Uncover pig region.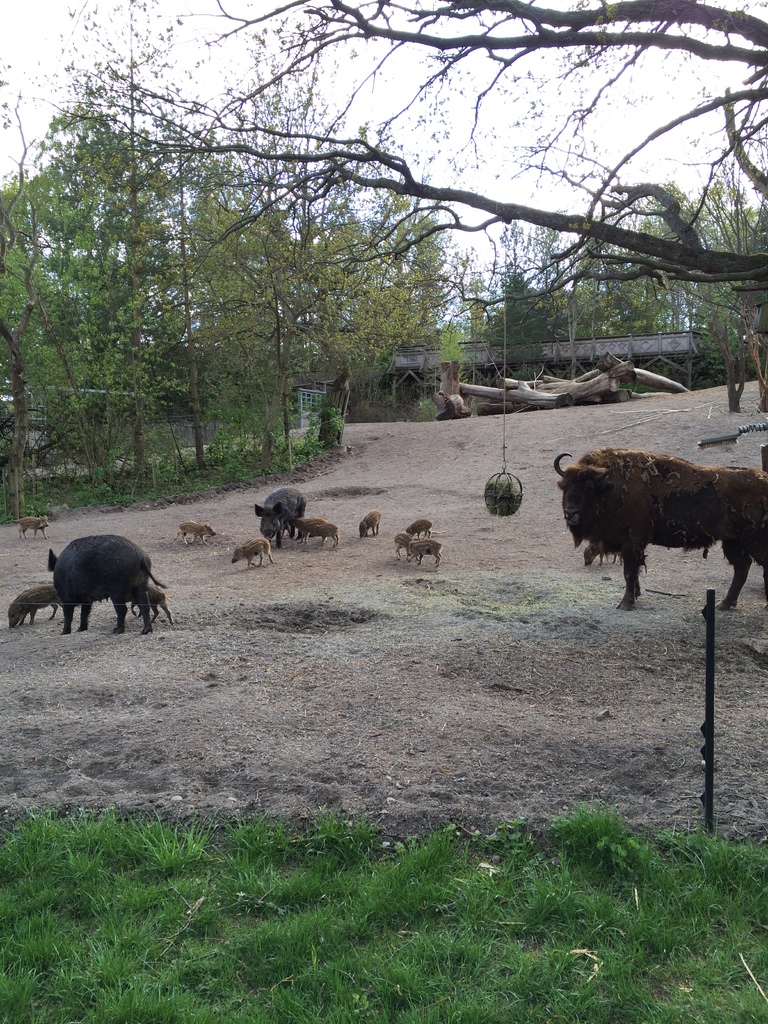
Uncovered: [x1=357, y1=509, x2=381, y2=538].
